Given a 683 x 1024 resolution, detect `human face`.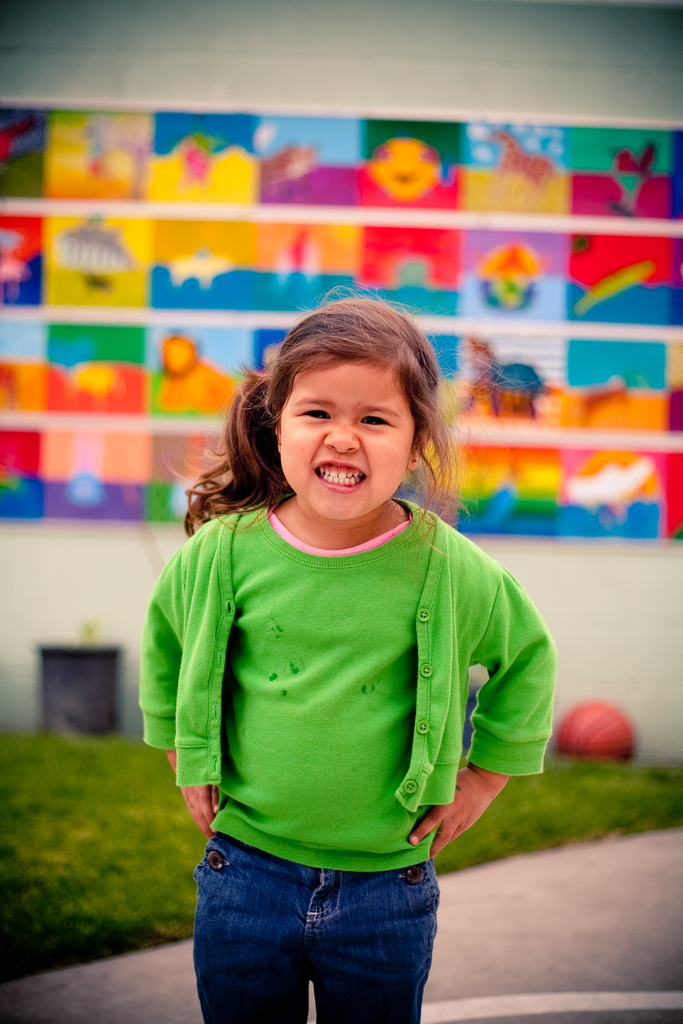
<box>274,355,414,516</box>.
